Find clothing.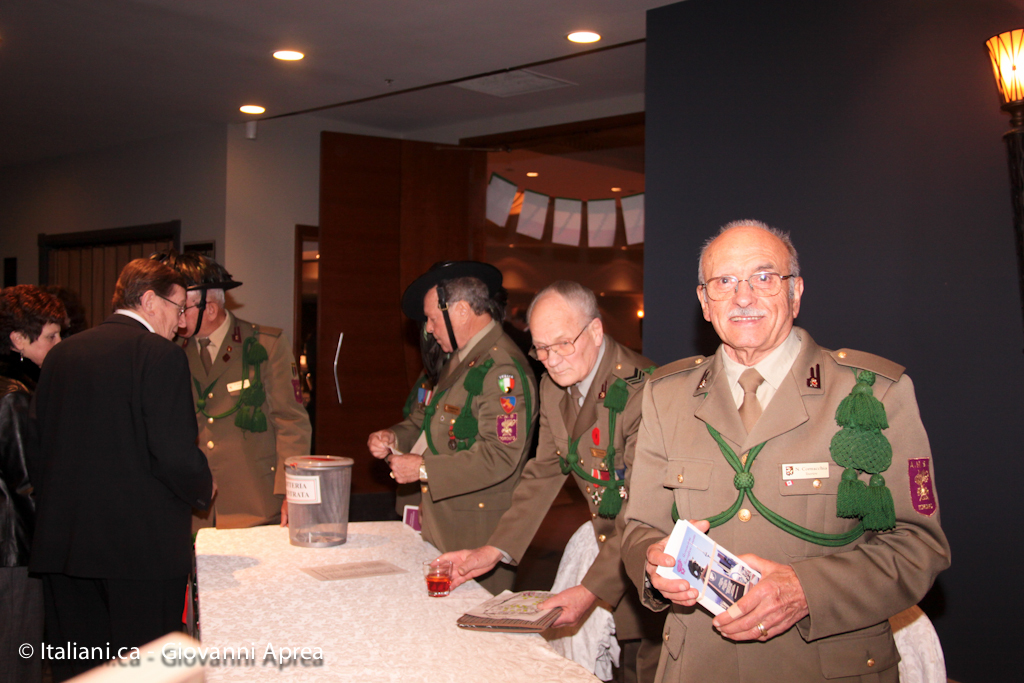
BBox(627, 316, 934, 650).
